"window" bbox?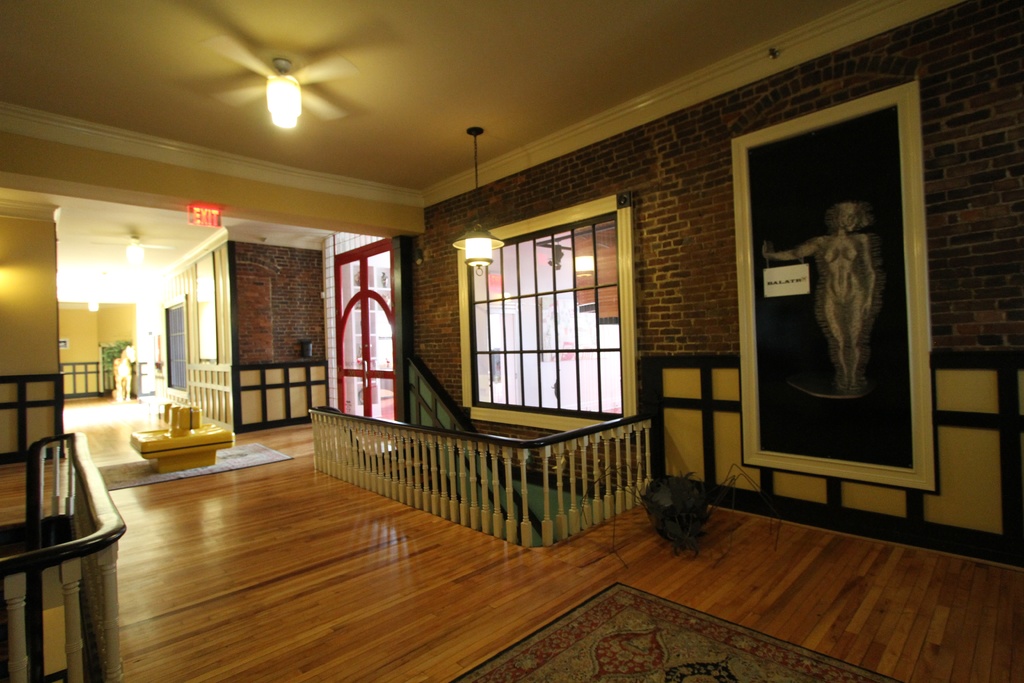
bbox=(195, 250, 213, 363)
